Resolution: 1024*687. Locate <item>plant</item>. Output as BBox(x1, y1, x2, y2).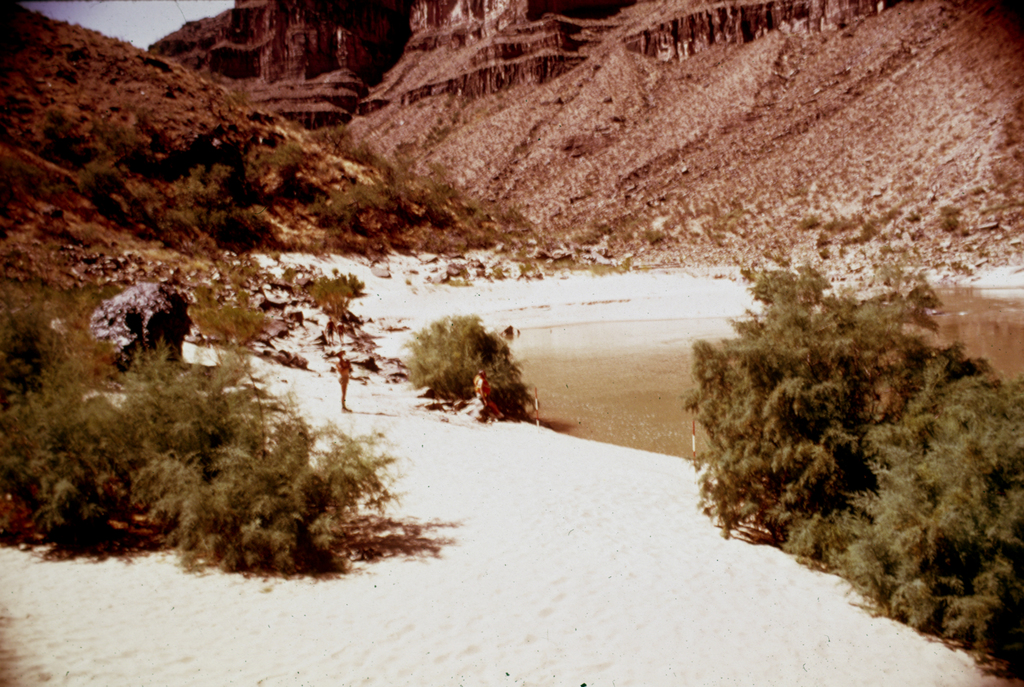
BBox(385, 305, 523, 417).
